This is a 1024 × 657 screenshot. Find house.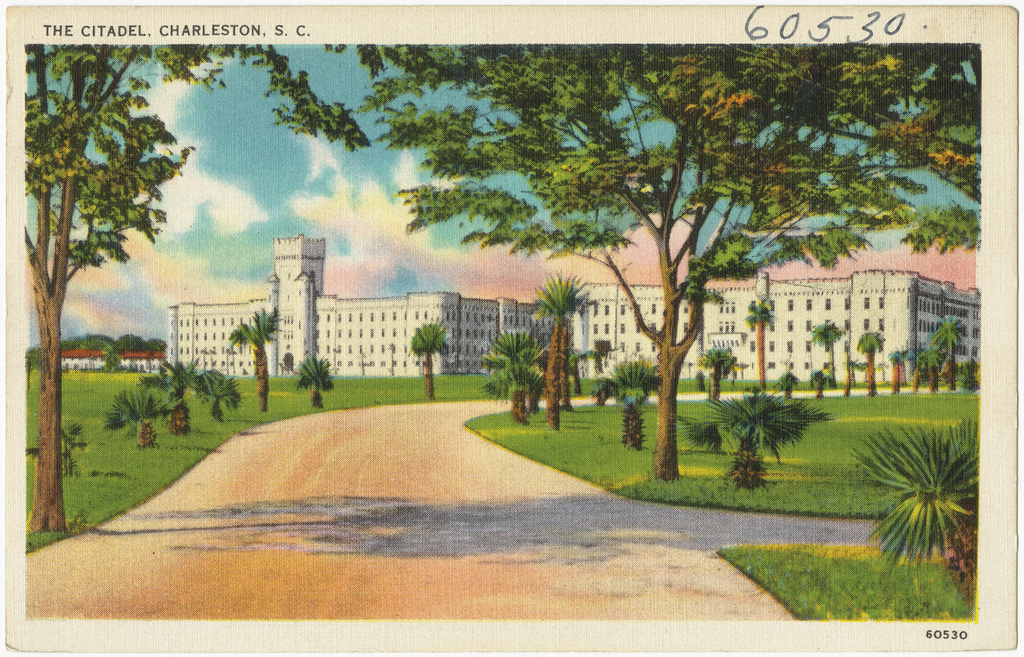
Bounding box: bbox(119, 351, 156, 376).
